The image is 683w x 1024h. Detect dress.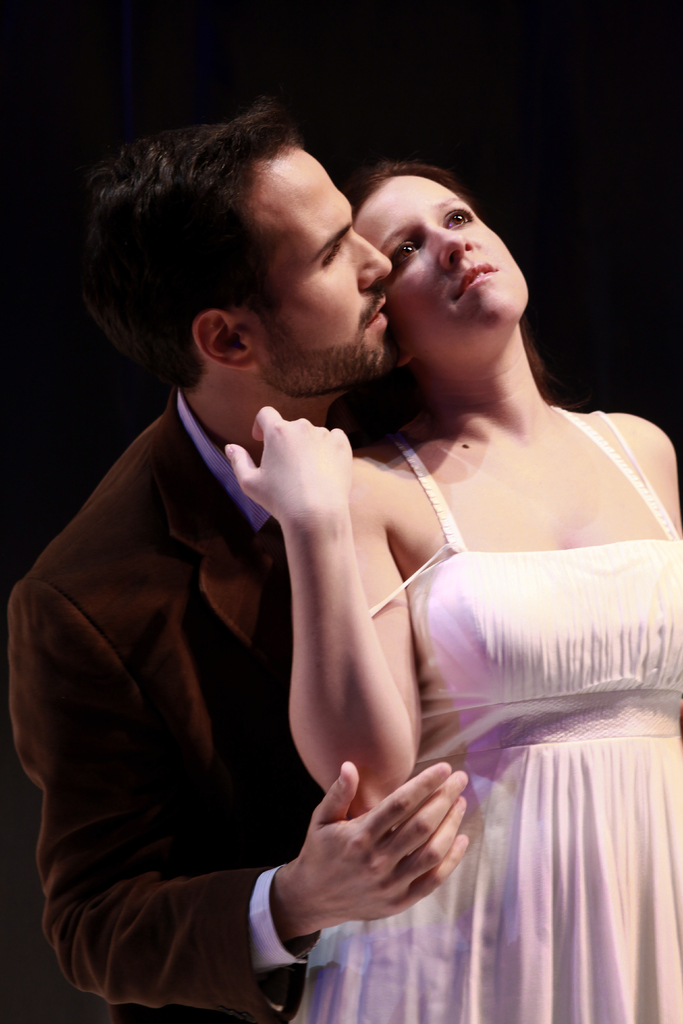
Detection: region(283, 403, 682, 1023).
